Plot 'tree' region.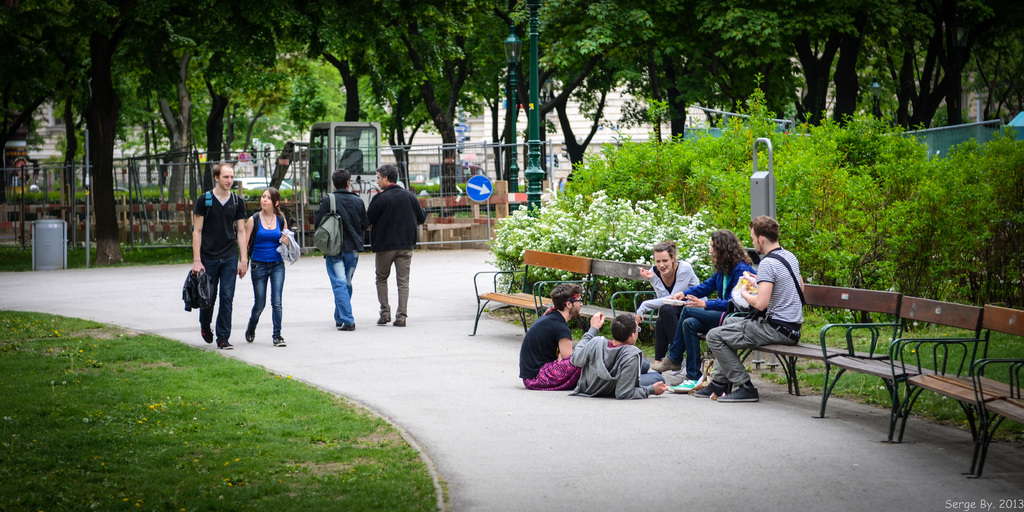
Plotted at bbox(119, 0, 274, 240).
